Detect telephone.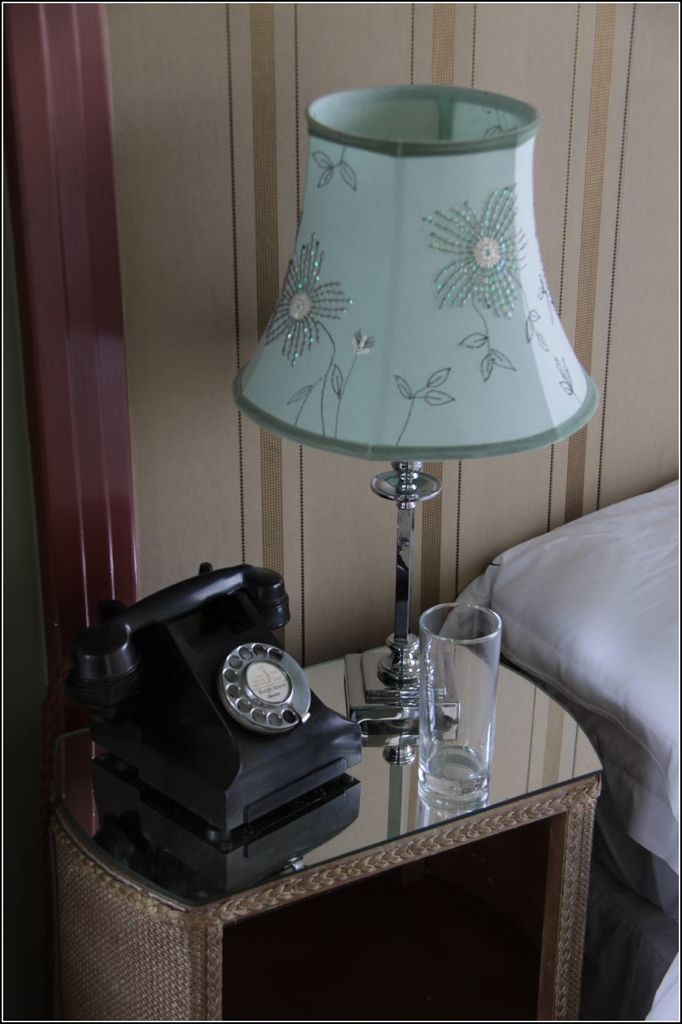
Detected at 62,560,394,921.
